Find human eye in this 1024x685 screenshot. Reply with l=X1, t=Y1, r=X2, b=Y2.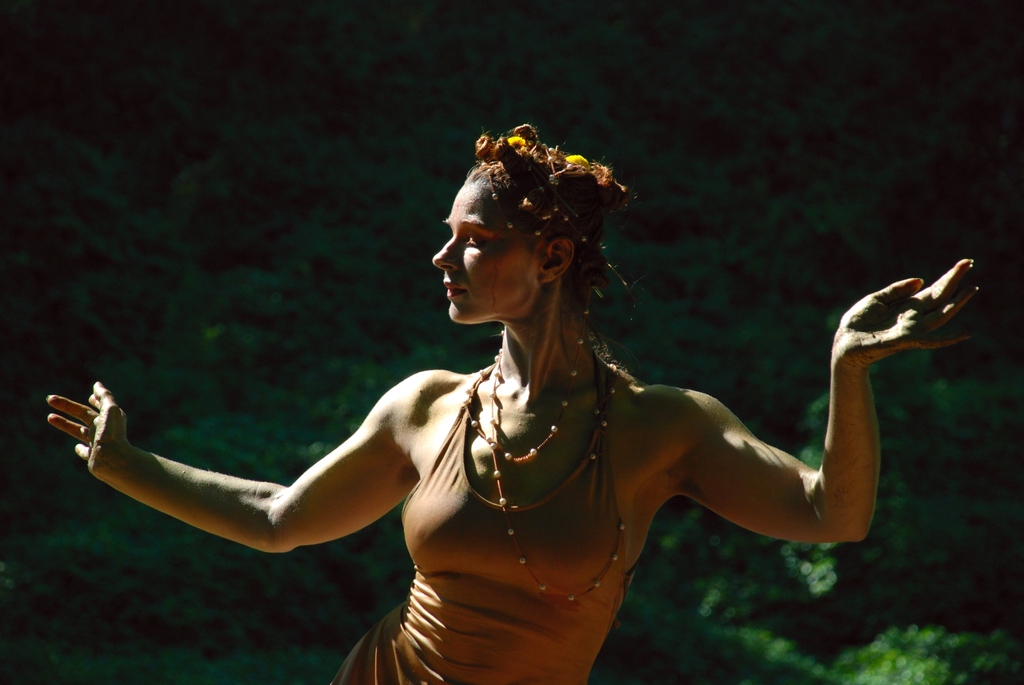
l=462, t=228, r=486, b=253.
